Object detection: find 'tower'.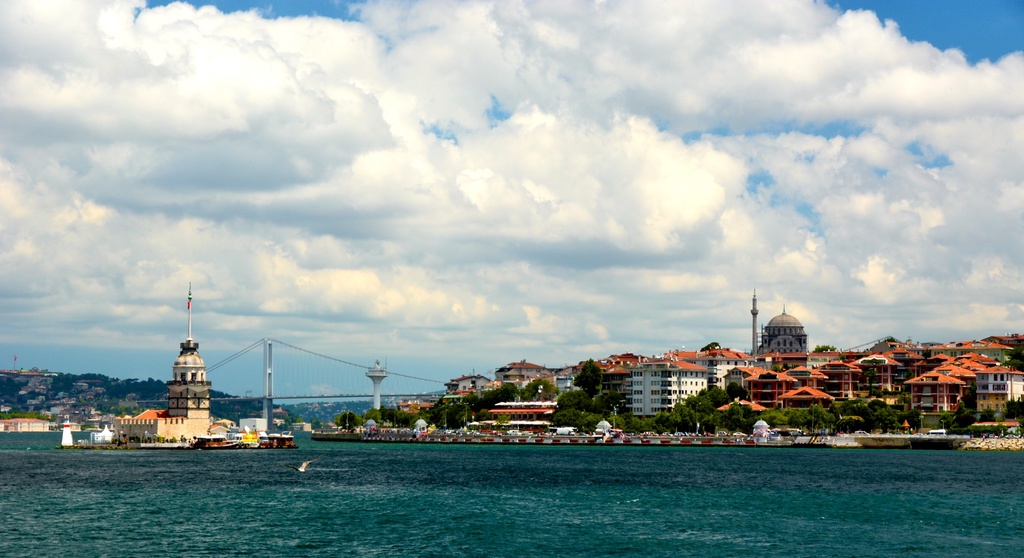
pyautogui.locateOnScreen(749, 286, 759, 359).
